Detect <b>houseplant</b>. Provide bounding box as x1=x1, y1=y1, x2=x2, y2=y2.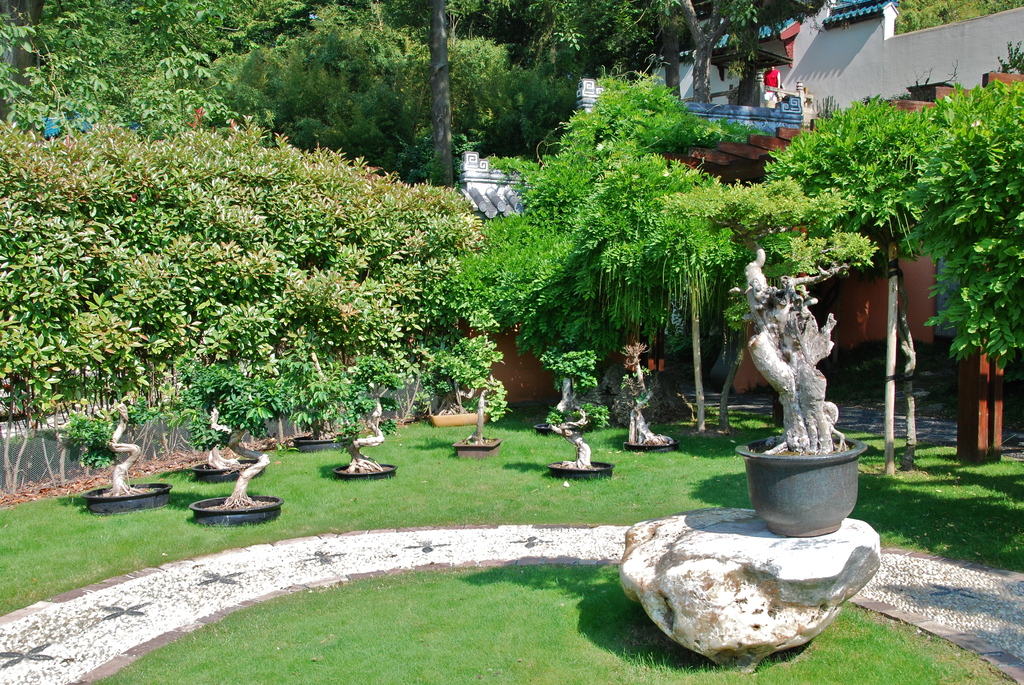
x1=618, y1=333, x2=687, y2=461.
